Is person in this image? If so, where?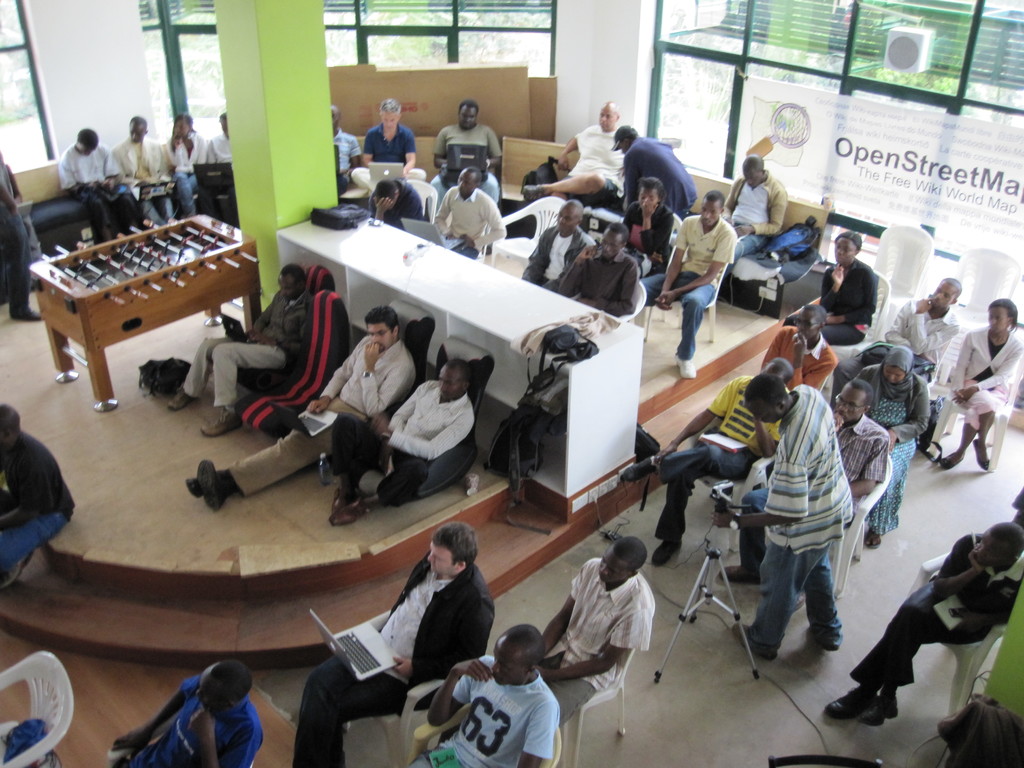
Yes, at {"x1": 371, "y1": 179, "x2": 421, "y2": 234}.
